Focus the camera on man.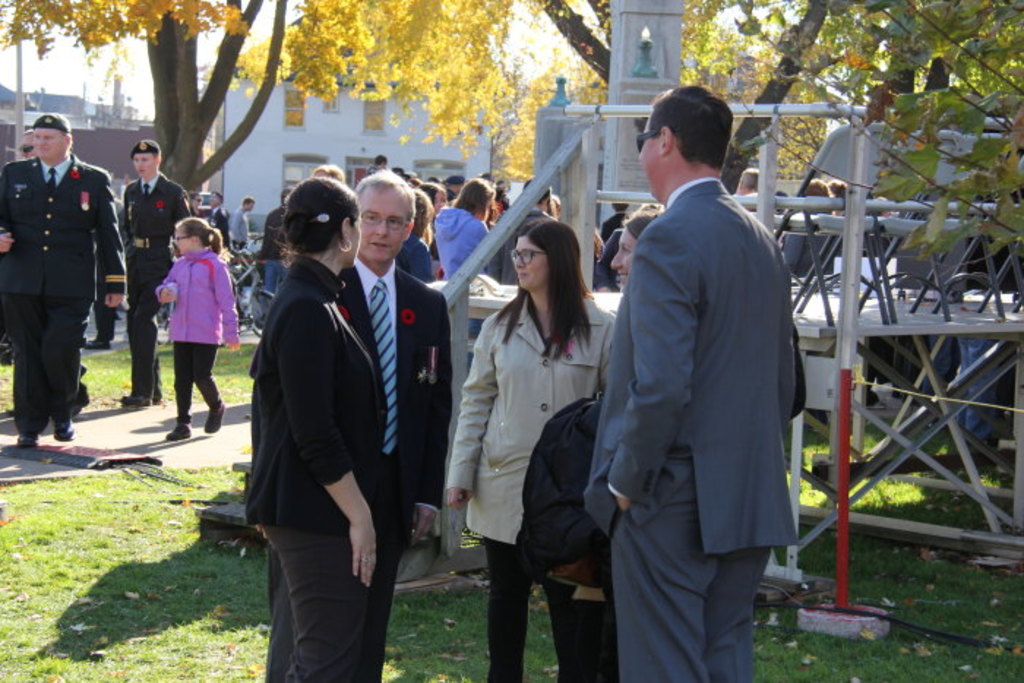
Focus region: [x1=206, y1=190, x2=233, y2=249].
